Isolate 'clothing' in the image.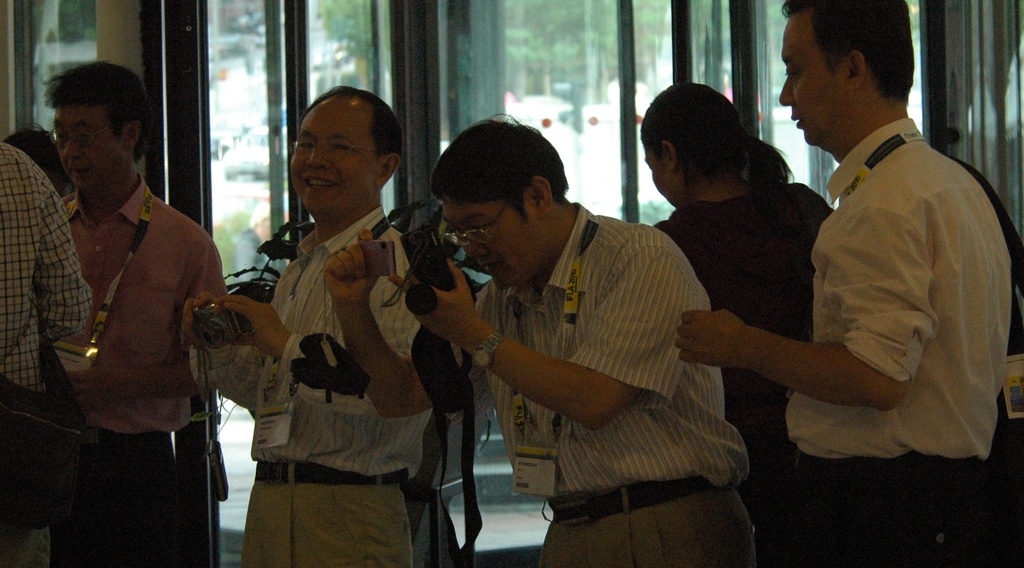
Isolated region: BBox(938, 152, 1023, 357).
